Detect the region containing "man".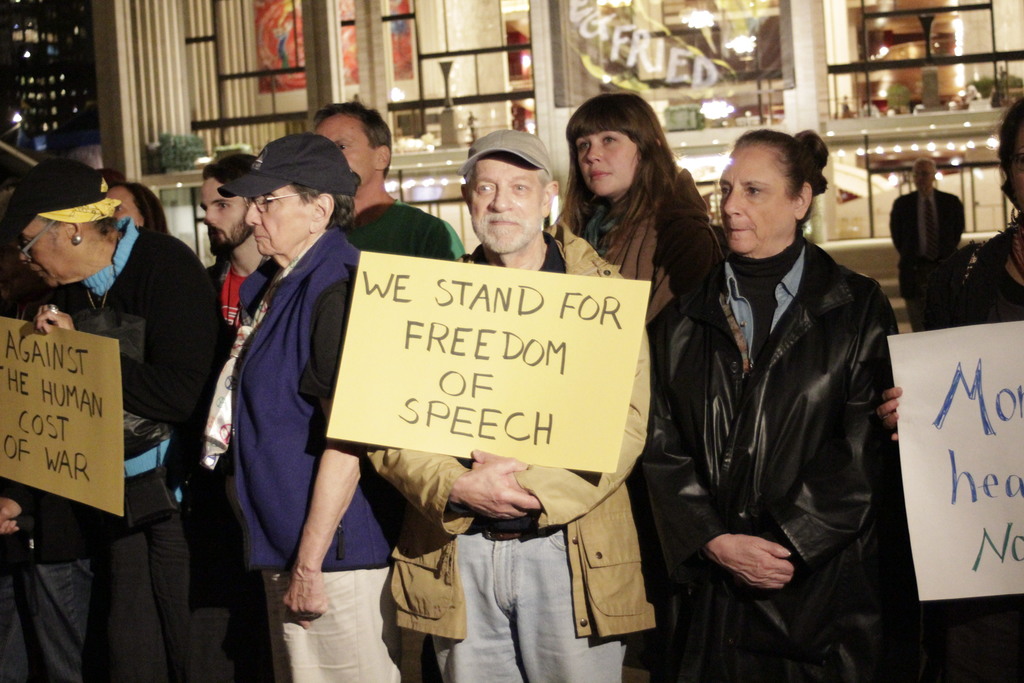
x1=365, y1=123, x2=661, y2=682.
